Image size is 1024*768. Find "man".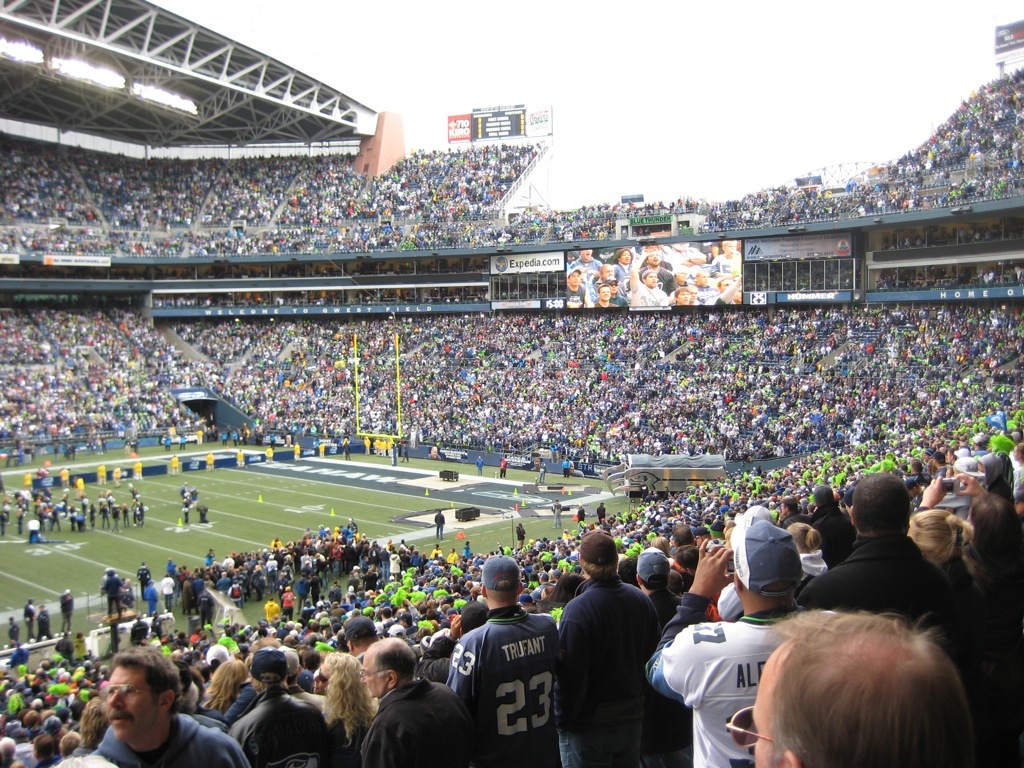
rect(473, 455, 486, 477).
